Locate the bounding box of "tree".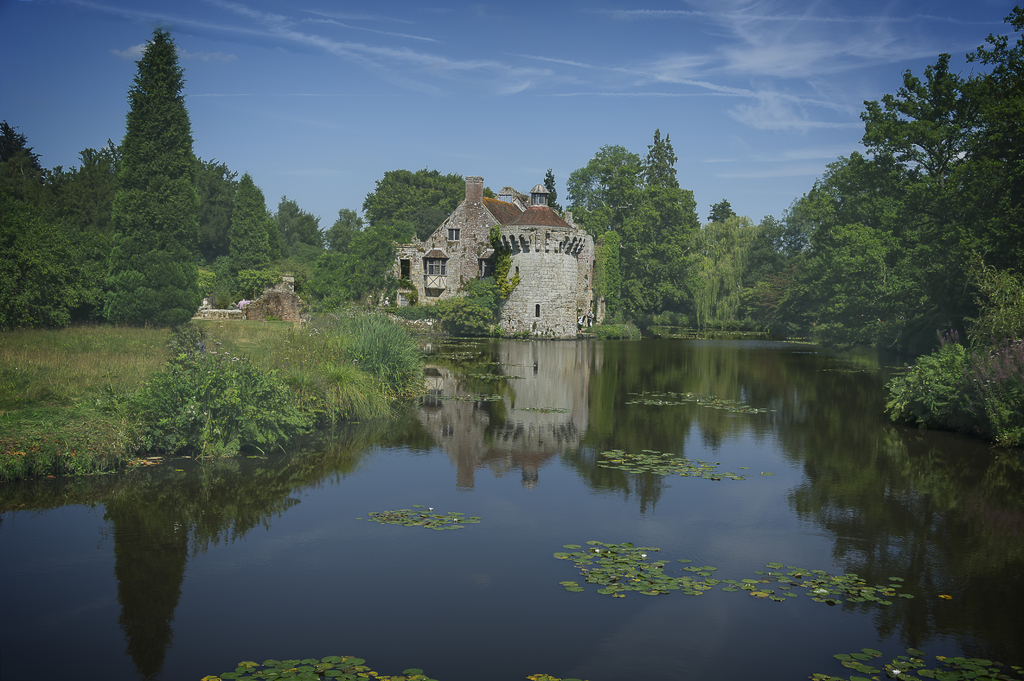
Bounding box: [748,220,780,276].
